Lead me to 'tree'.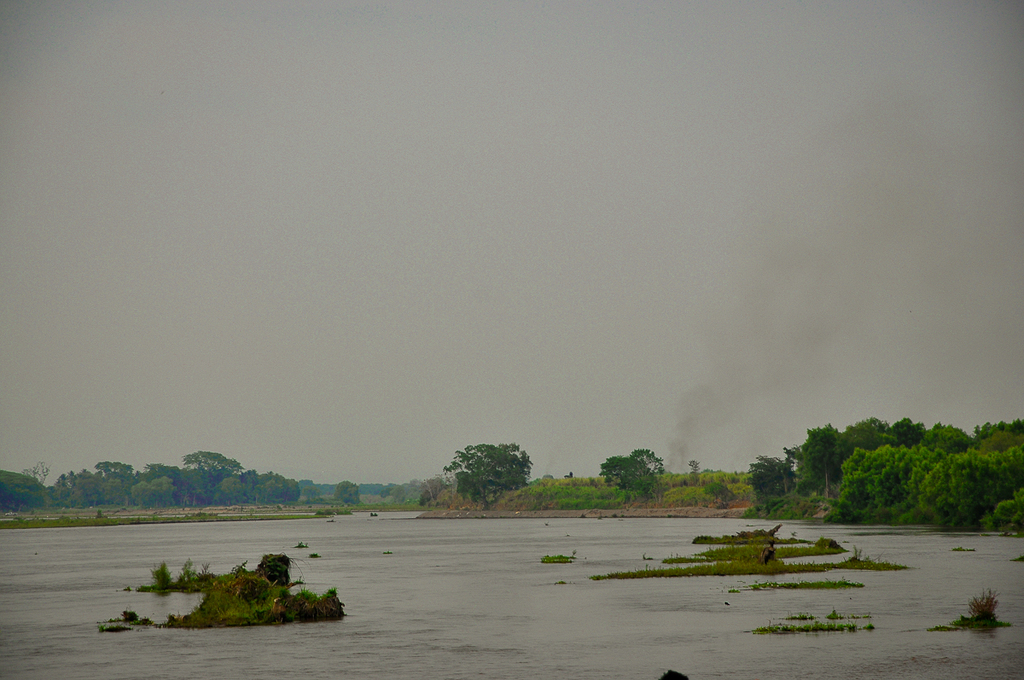
Lead to [x1=593, y1=444, x2=670, y2=494].
